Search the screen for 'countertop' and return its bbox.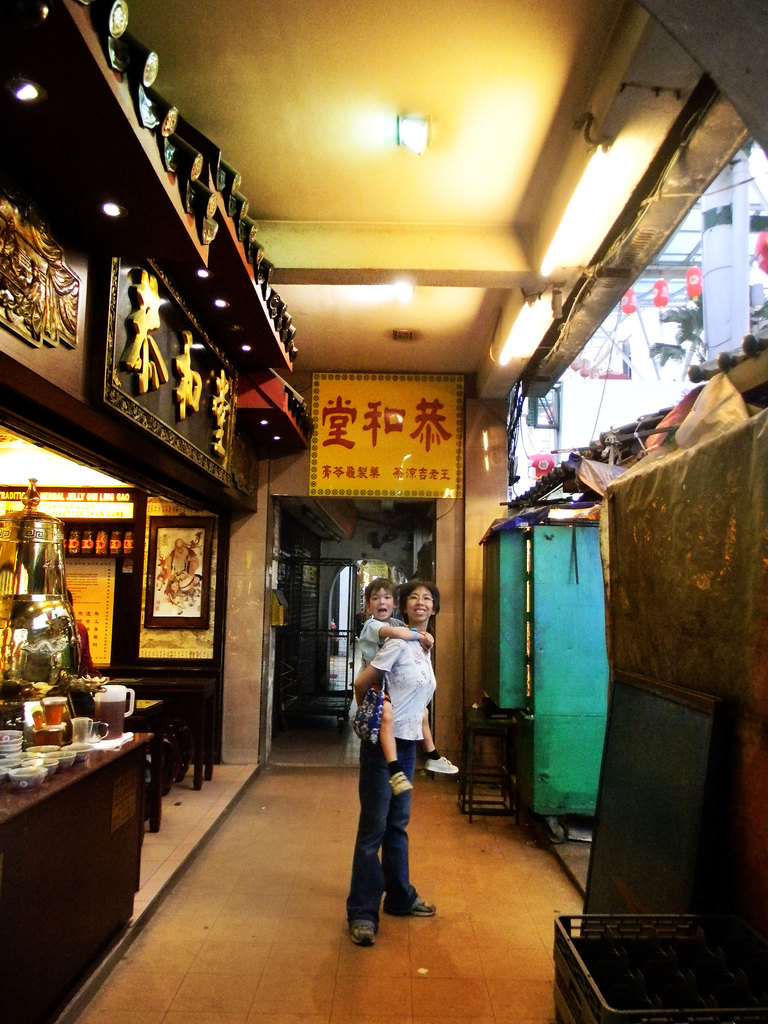
Found: 3:722:154:1020.
